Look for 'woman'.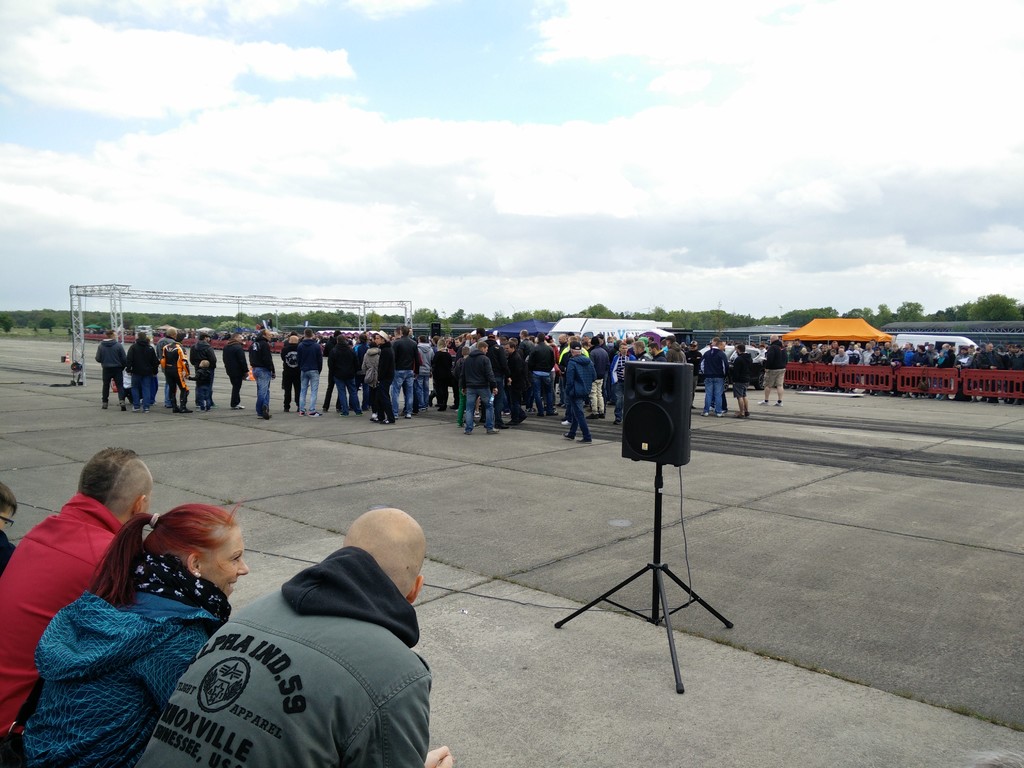
Found: <box>8,504,247,767</box>.
